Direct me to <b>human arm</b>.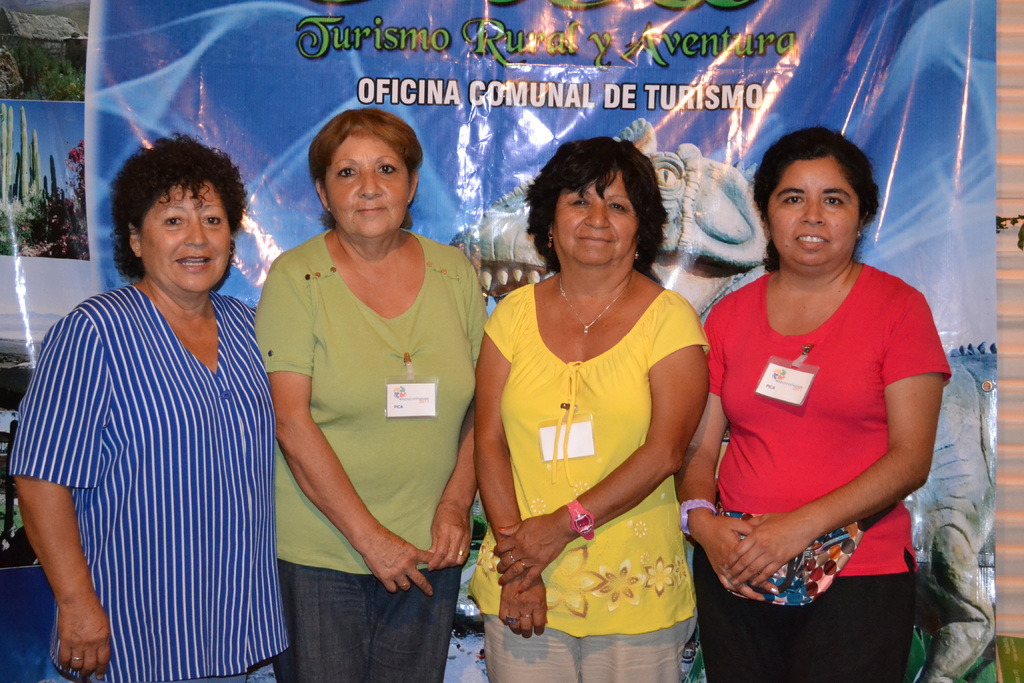
Direction: detection(491, 286, 712, 594).
